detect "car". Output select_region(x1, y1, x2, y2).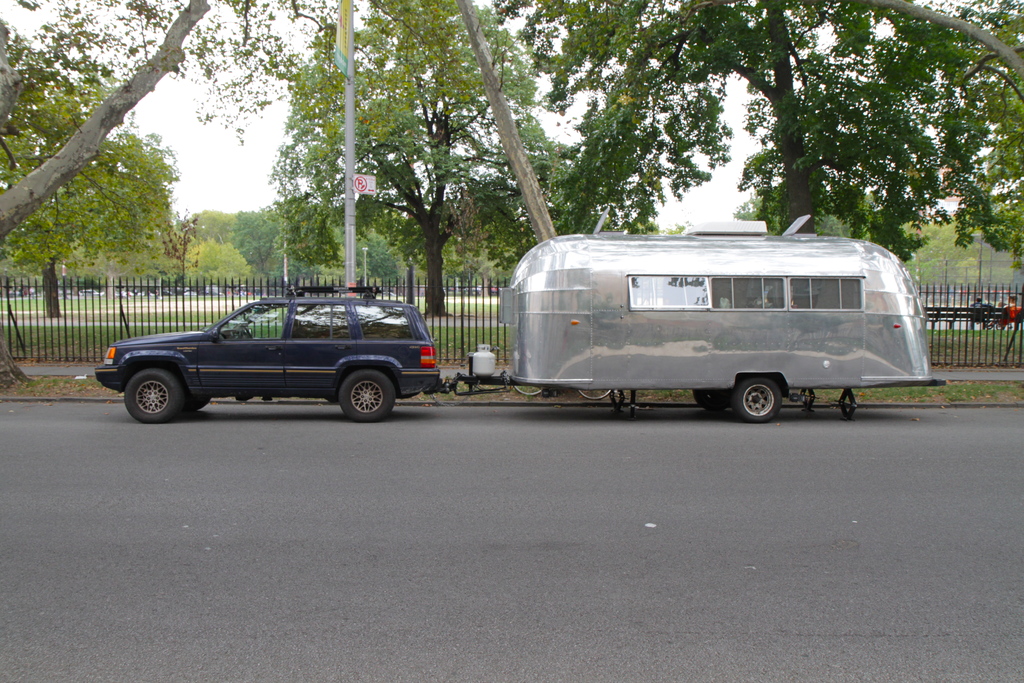
select_region(95, 287, 445, 421).
